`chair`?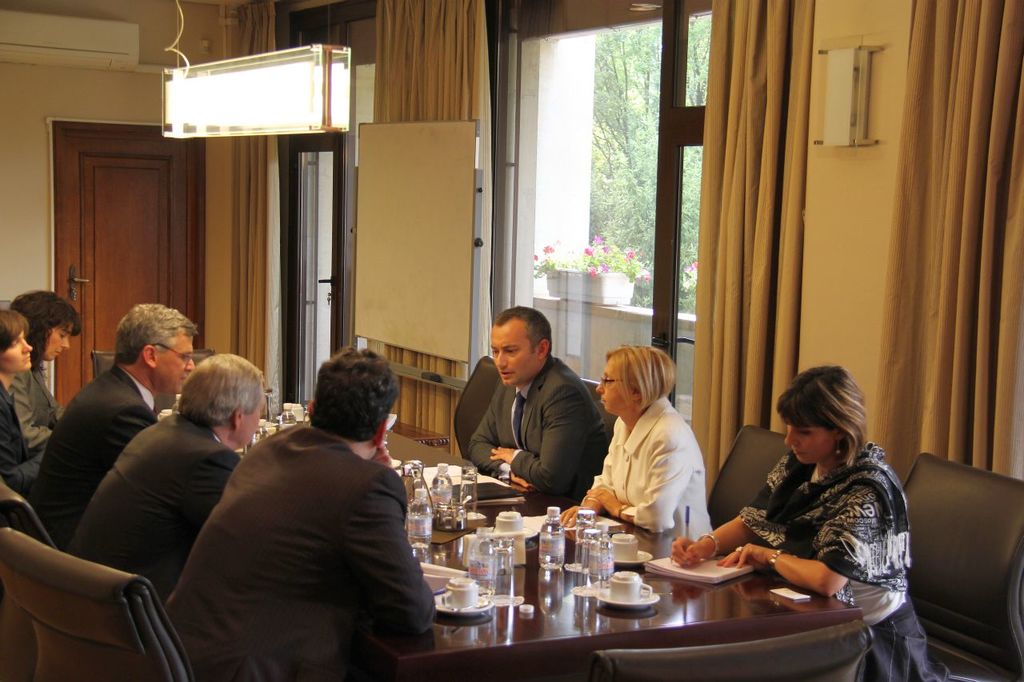
[left=0, top=473, right=56, bottom=552]
